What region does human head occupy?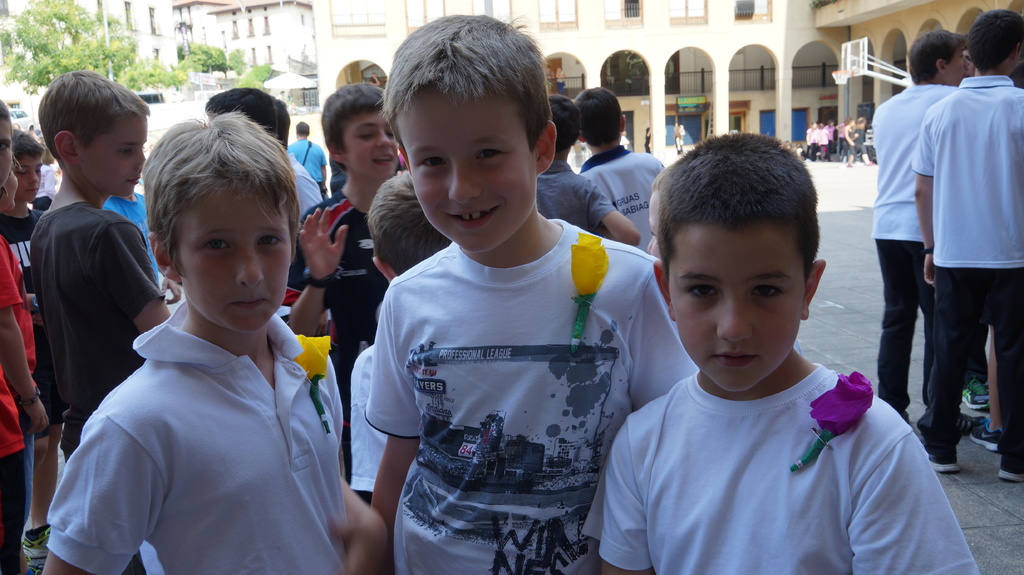
bbox(546, 64, 550, 73).
